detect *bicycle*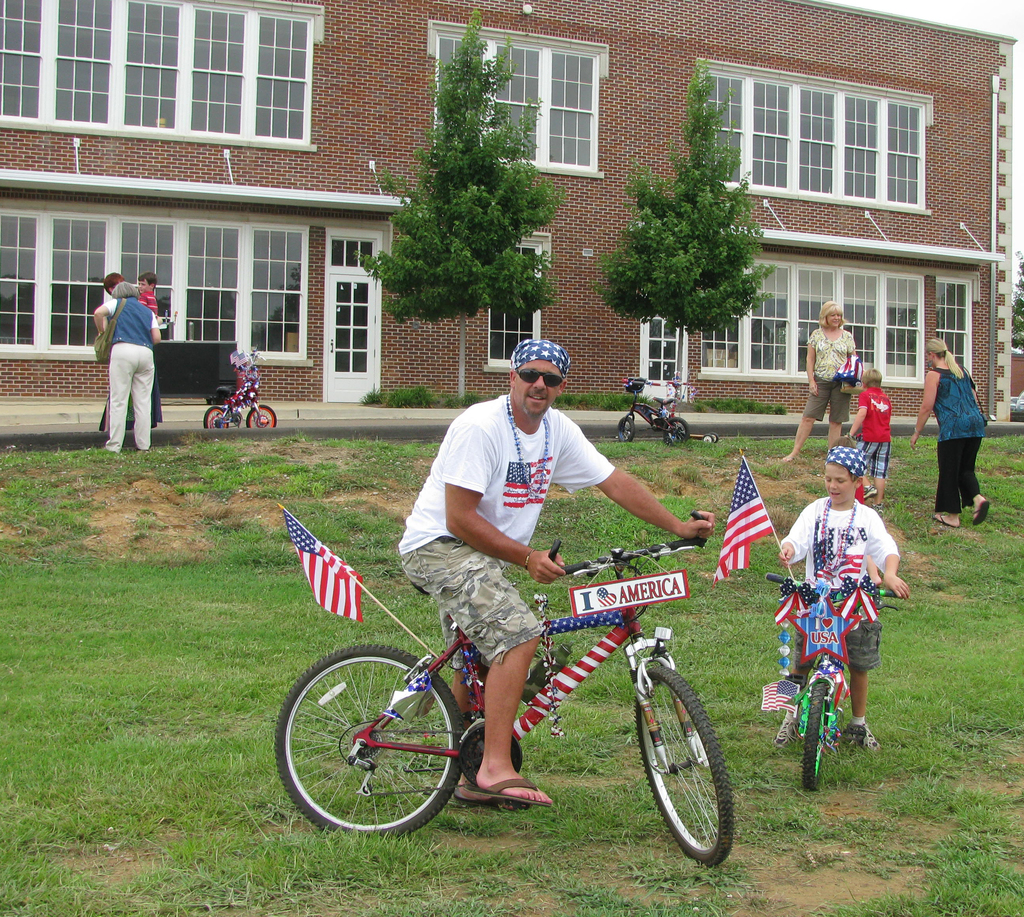
202, 376, 280, 433
